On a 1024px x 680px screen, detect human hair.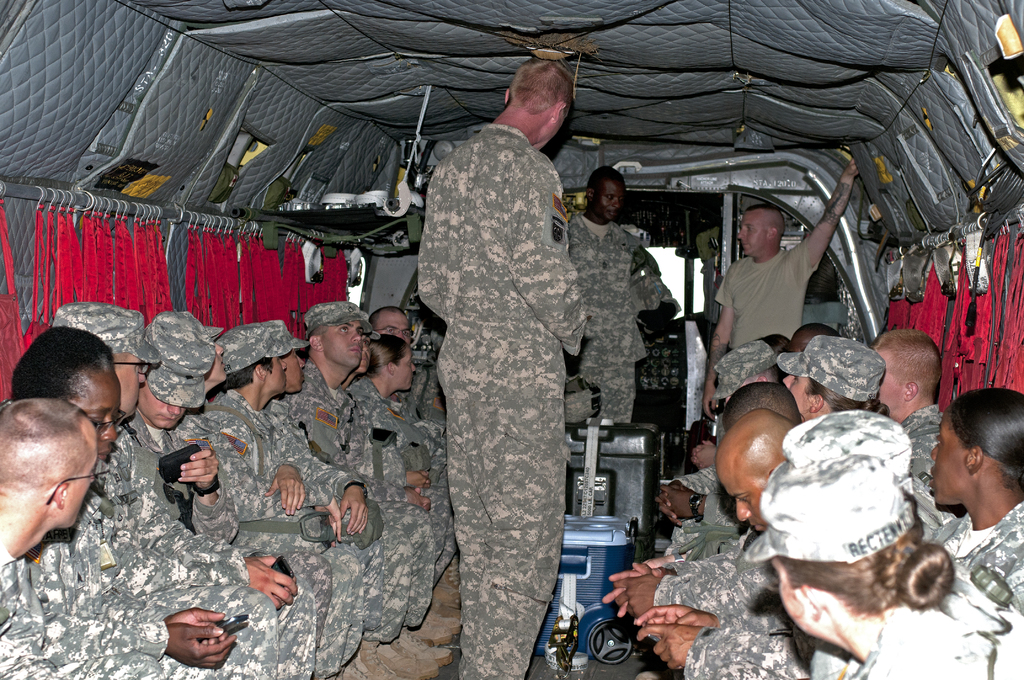
[x1=727, y1=382, x2=802, y2=431].
